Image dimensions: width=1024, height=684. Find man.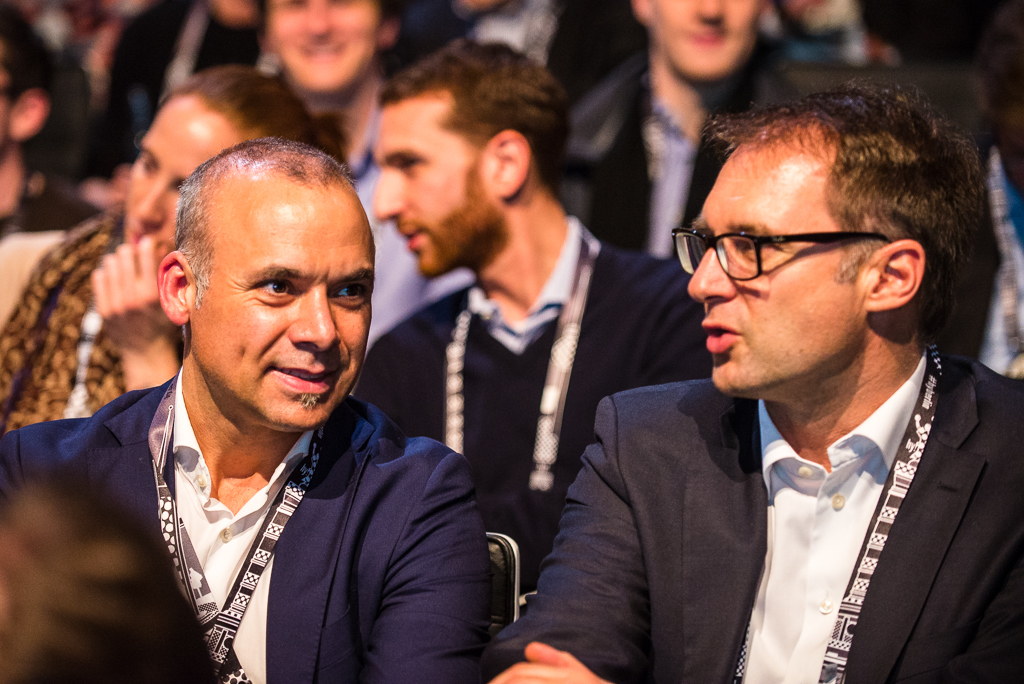
BBox(482, 74, 1023, 683).
